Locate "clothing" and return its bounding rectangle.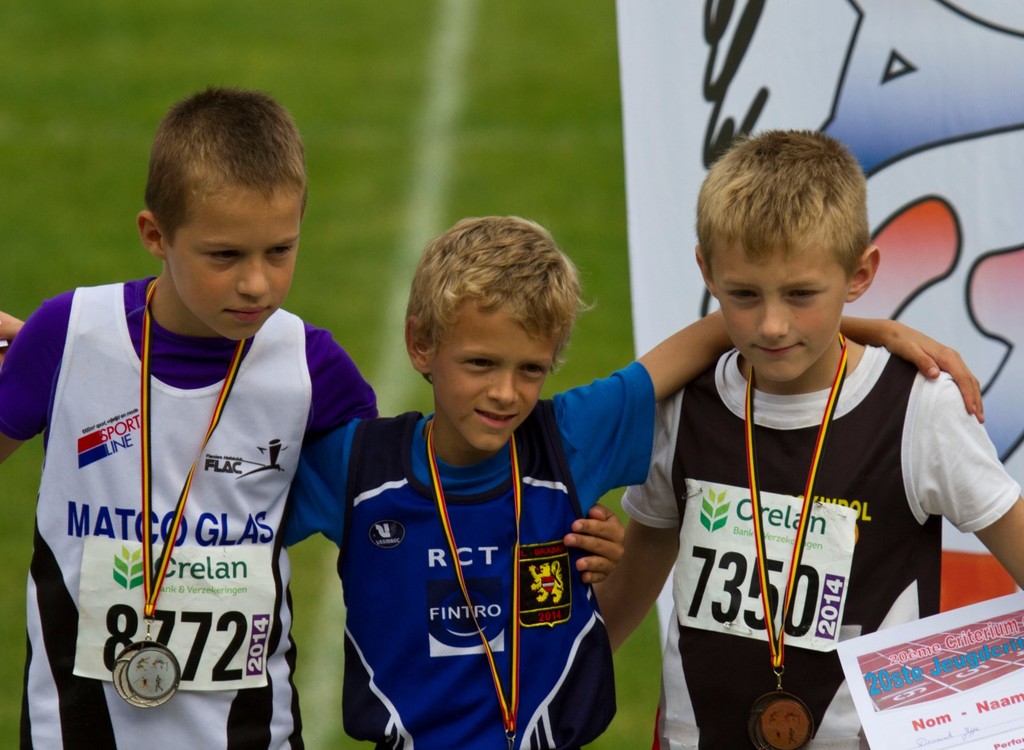
Rect(282, 366, 651, 748).
